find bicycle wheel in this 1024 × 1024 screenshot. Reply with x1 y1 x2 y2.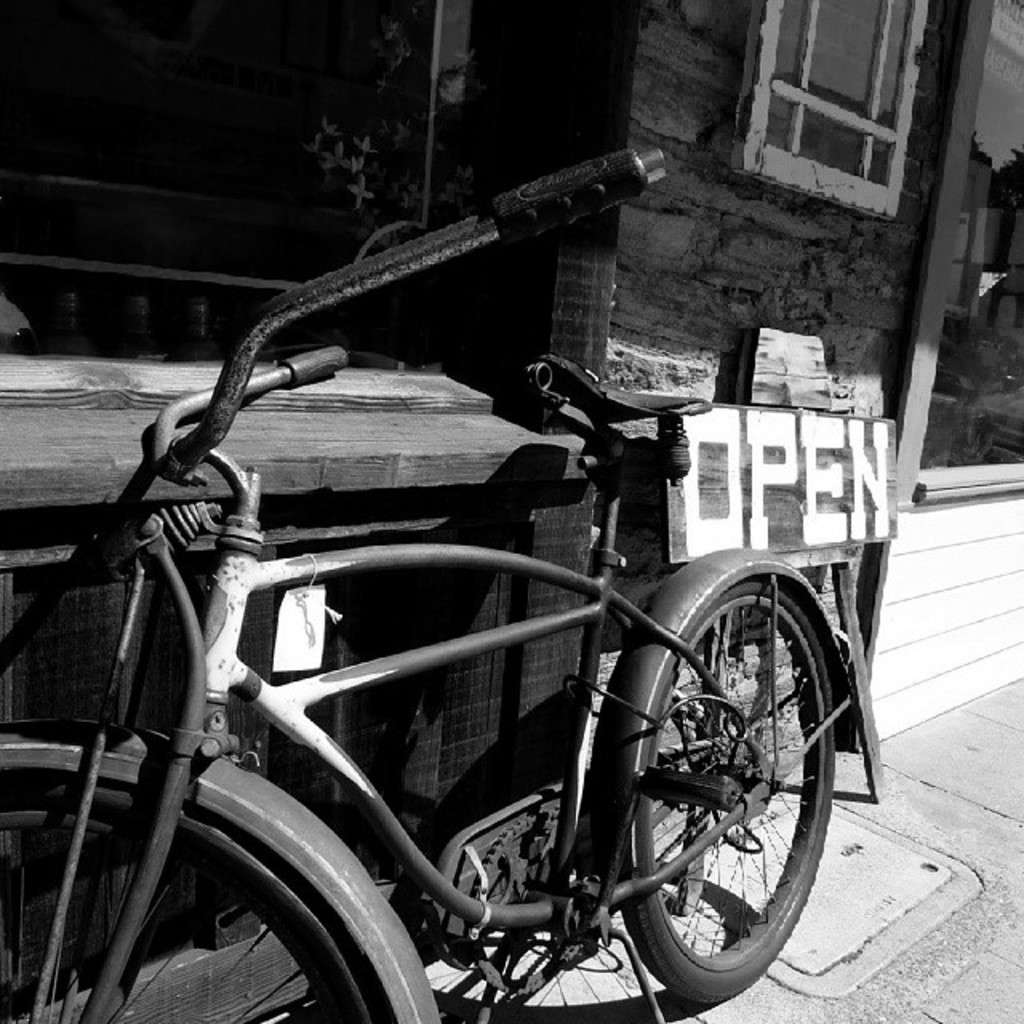
0 770 390 1022.
